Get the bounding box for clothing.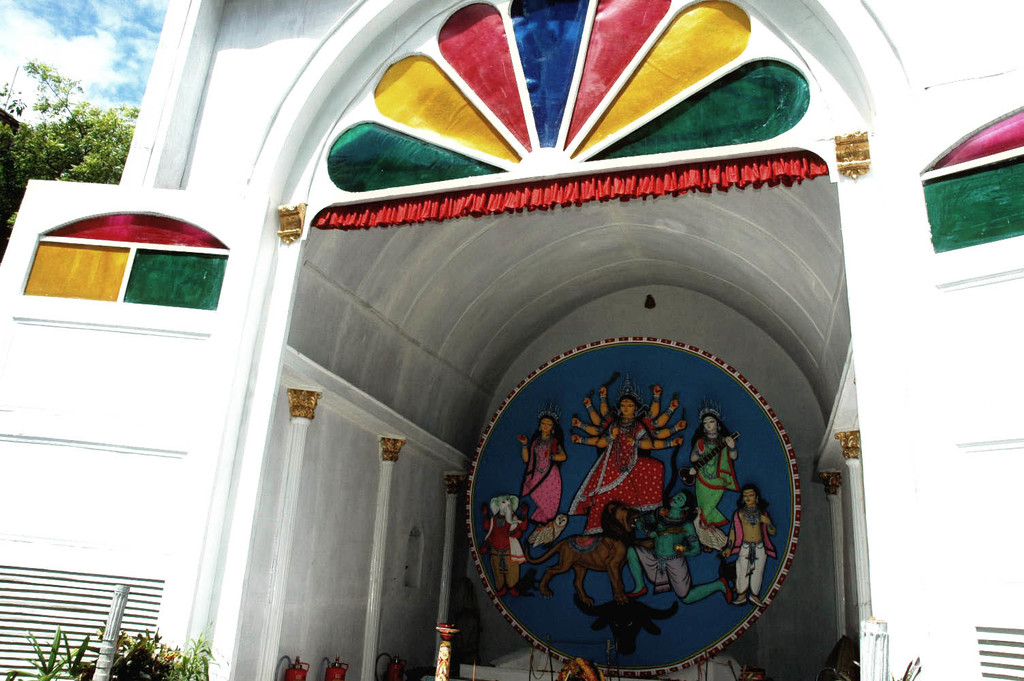
<box>685,443,726,551</box>.
